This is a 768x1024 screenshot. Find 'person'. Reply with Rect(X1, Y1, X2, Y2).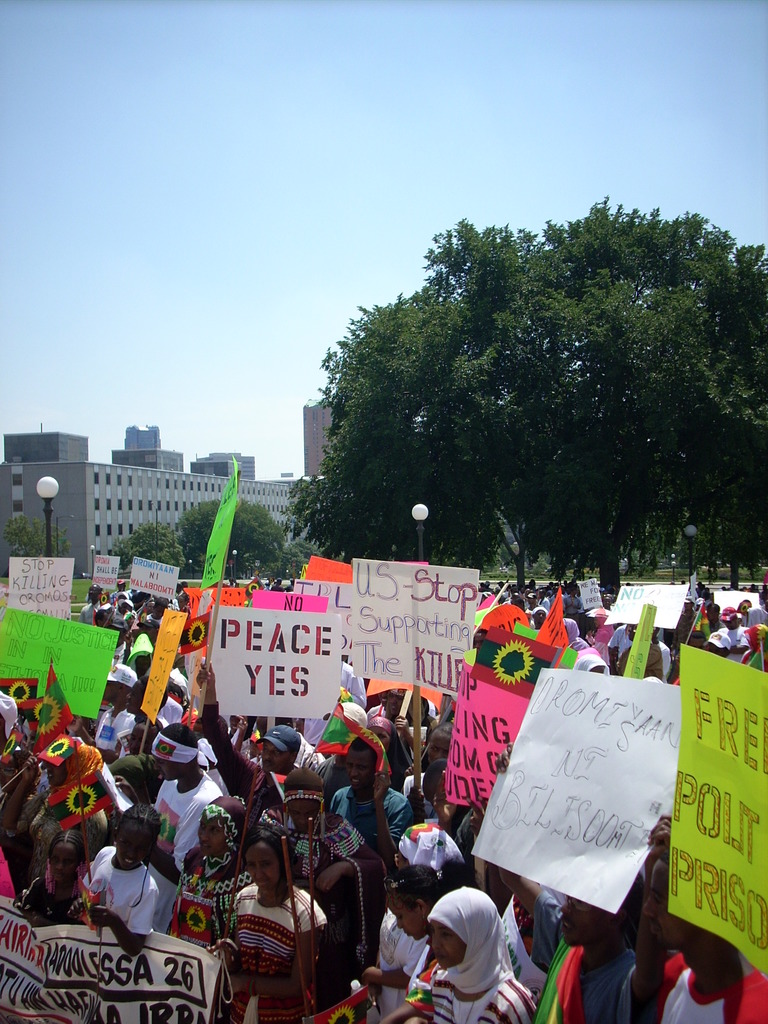
Rect(200, 828, 340, 1023).
